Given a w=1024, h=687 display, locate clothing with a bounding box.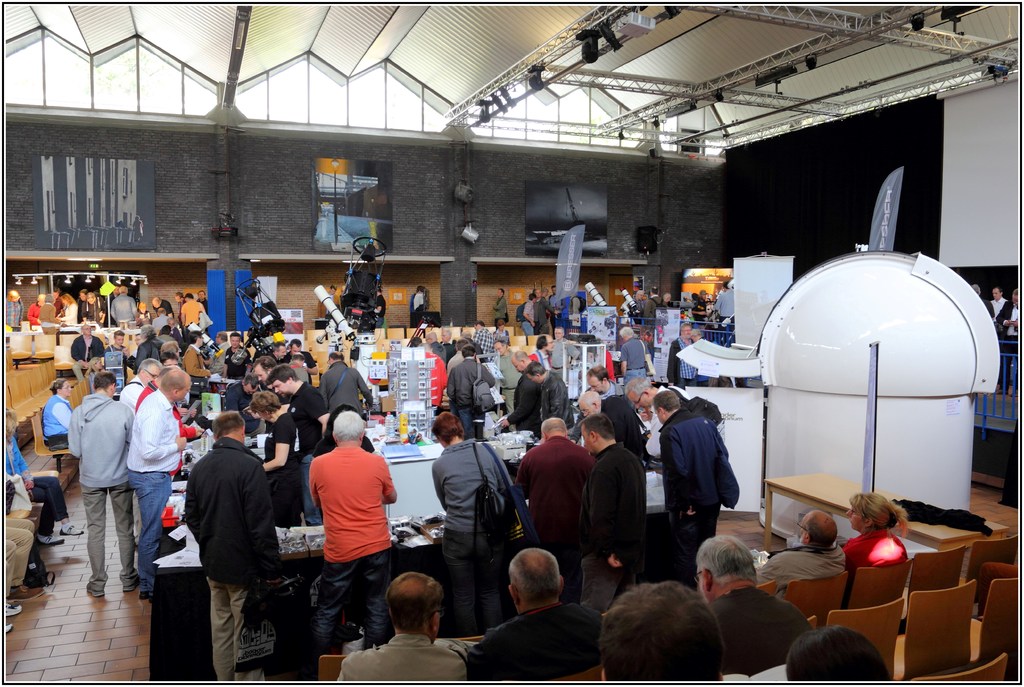
Located: (467,600,603,681).
